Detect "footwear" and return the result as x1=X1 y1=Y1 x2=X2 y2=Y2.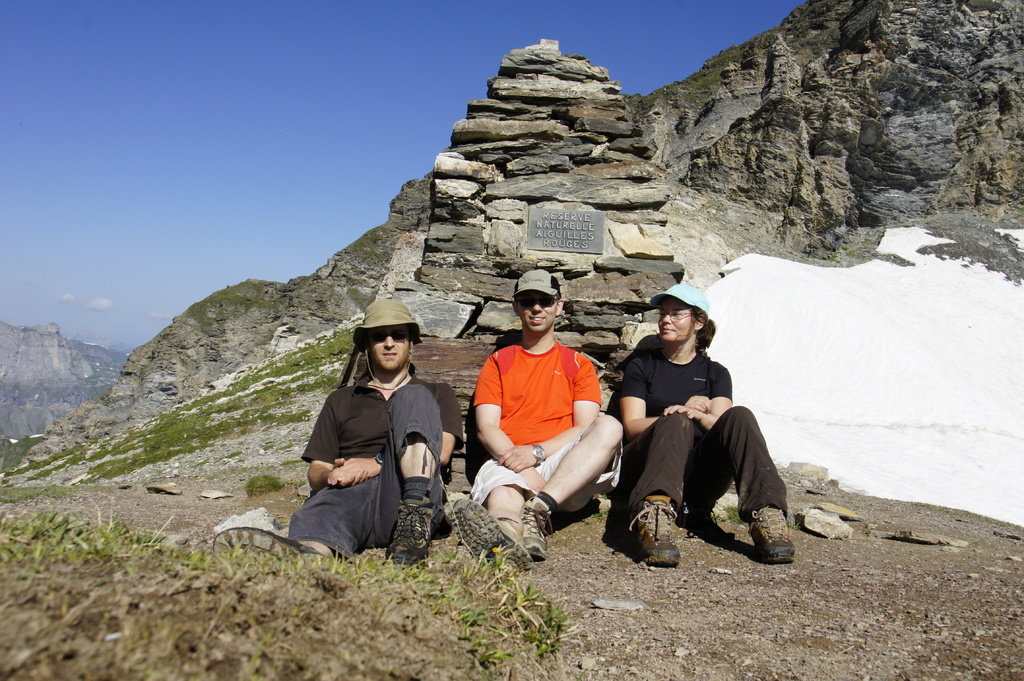
x1=519 y1=500 x2=559 y2=563.
